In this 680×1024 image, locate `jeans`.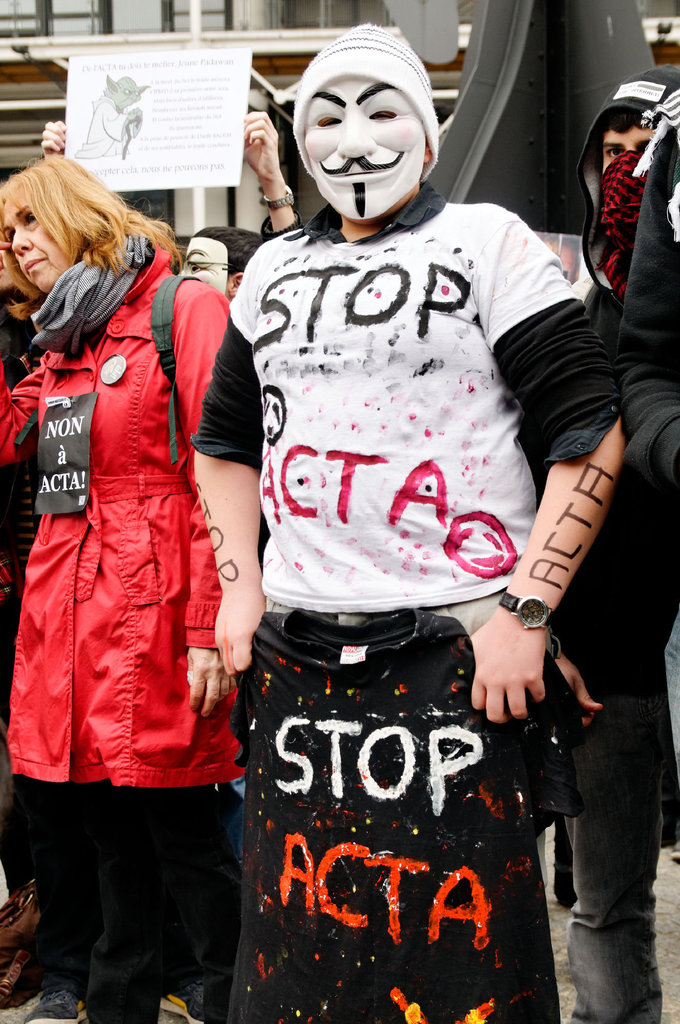
Bounding box: [left=527, top=634, right=678, bottom=1023].
